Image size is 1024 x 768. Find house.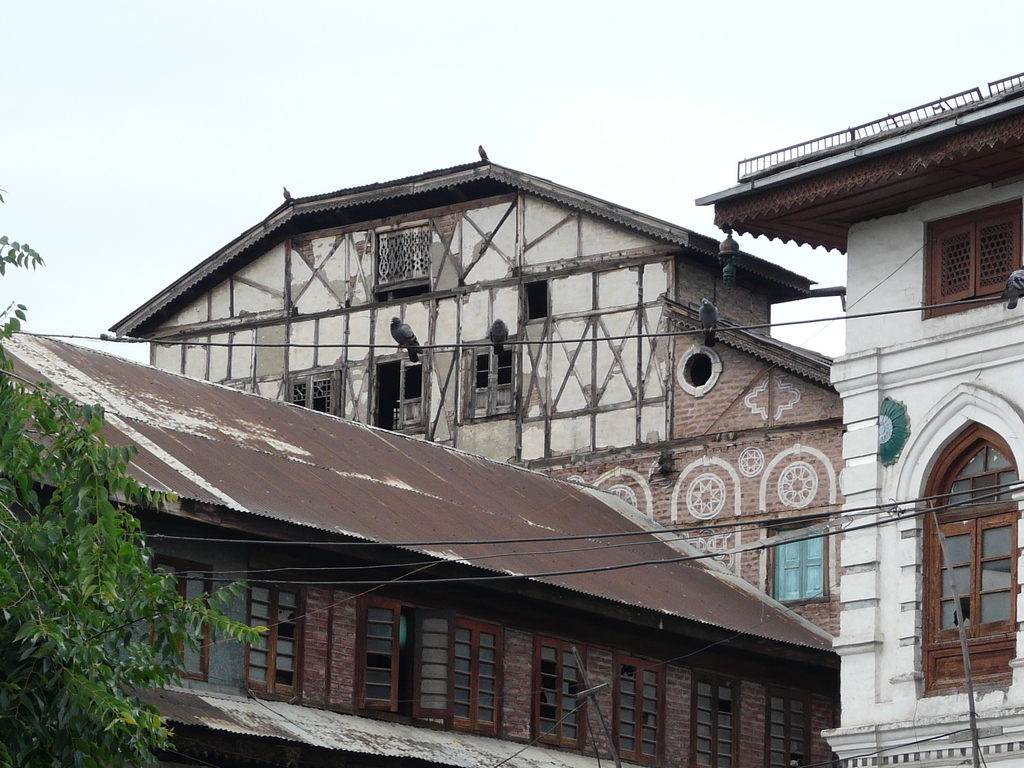
<region>0, 330, 838, 767</region>.
